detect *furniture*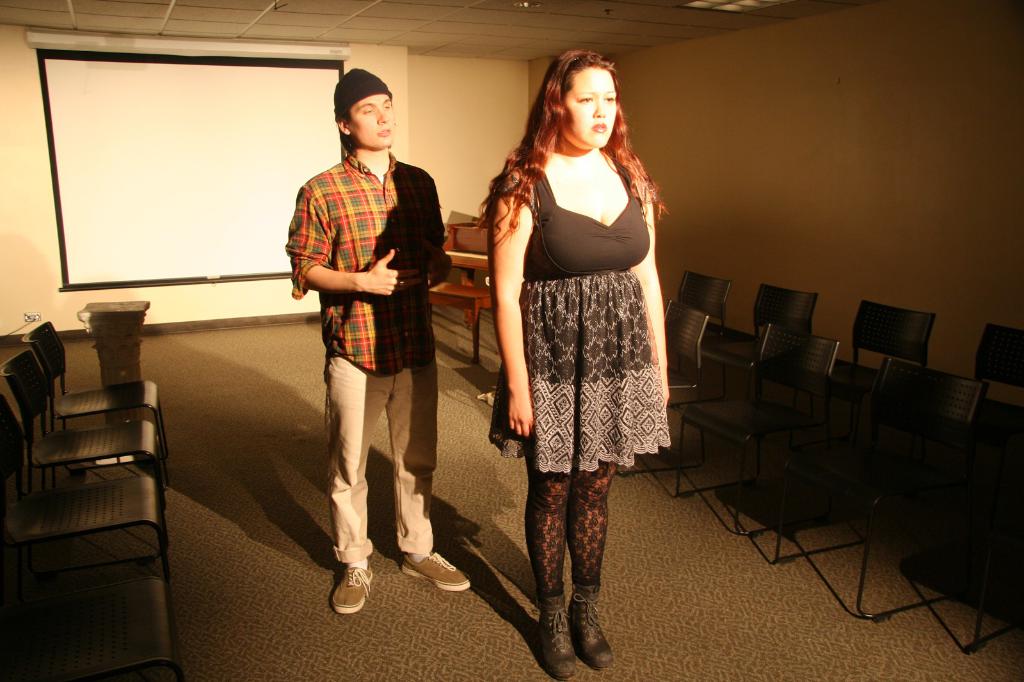
x1=1 y1=350 x2=165 y2=504
